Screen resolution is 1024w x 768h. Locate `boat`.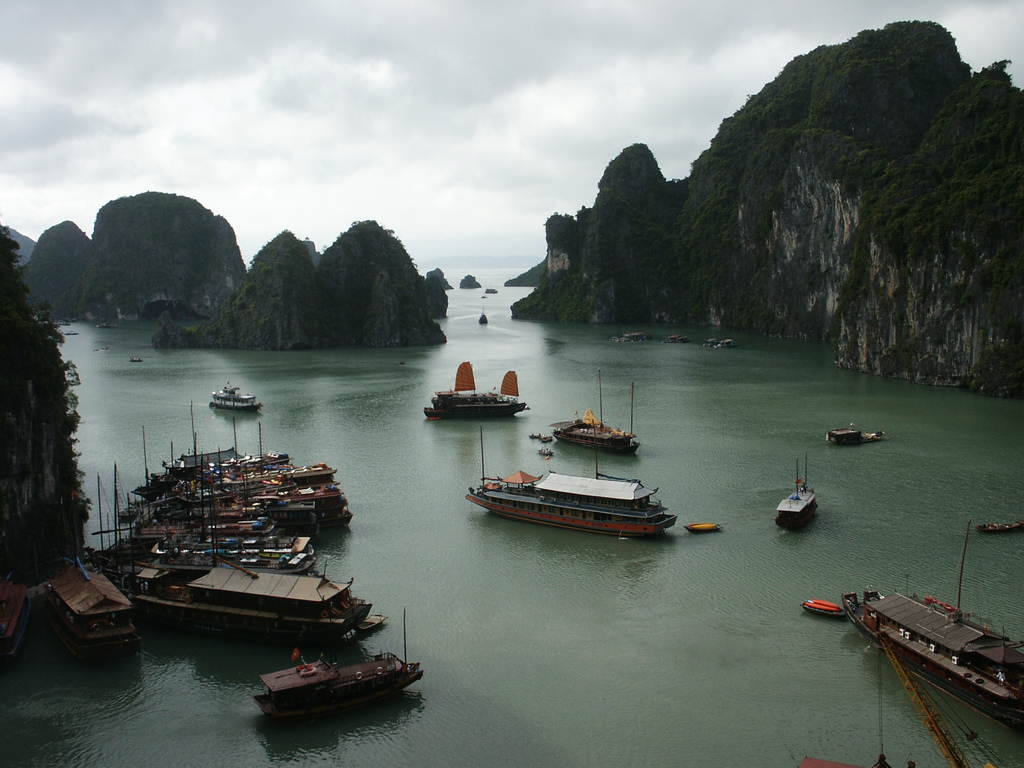
x1=959, y1=520, x2=1023, y2=537.
